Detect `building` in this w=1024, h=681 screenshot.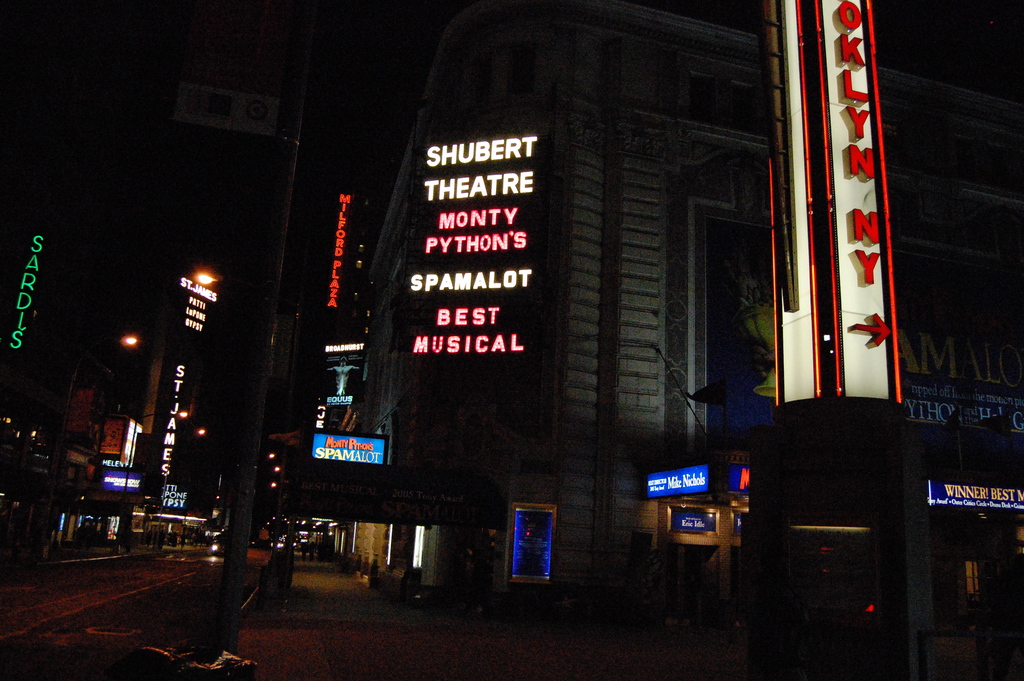
Detection: x1=359 y1=0 x2=1023 y2=614.
